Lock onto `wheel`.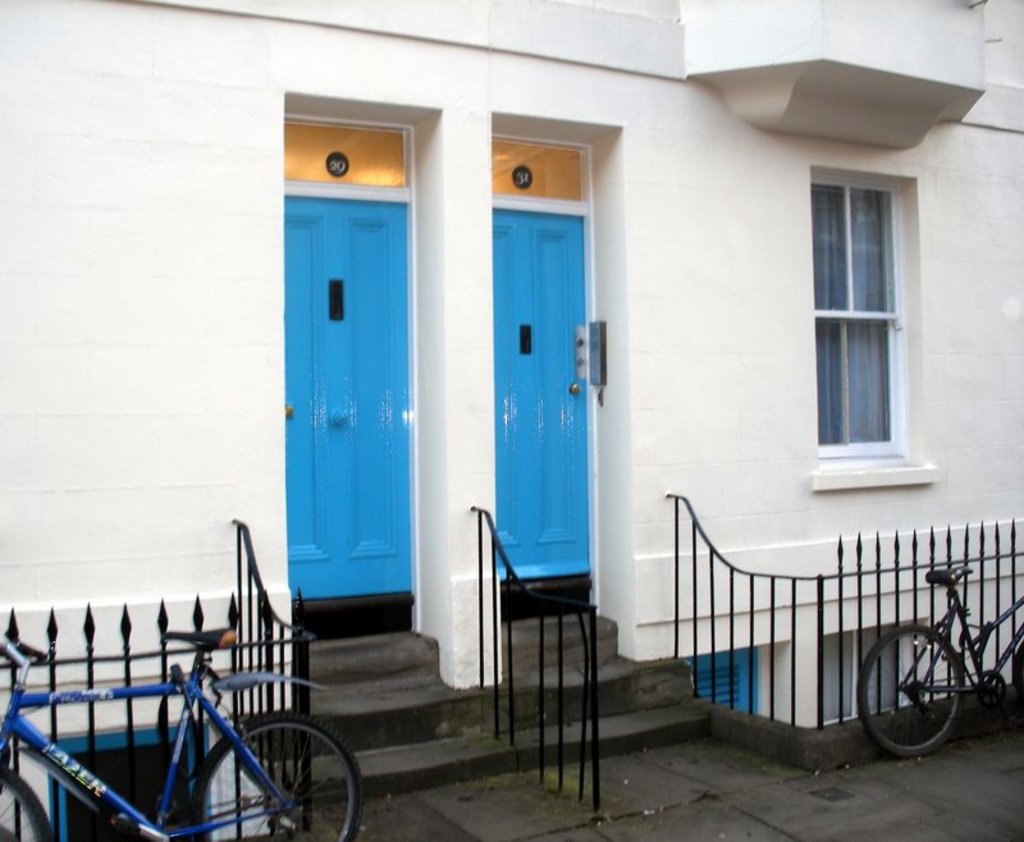
Locked: [851, 623, 963, 764].
